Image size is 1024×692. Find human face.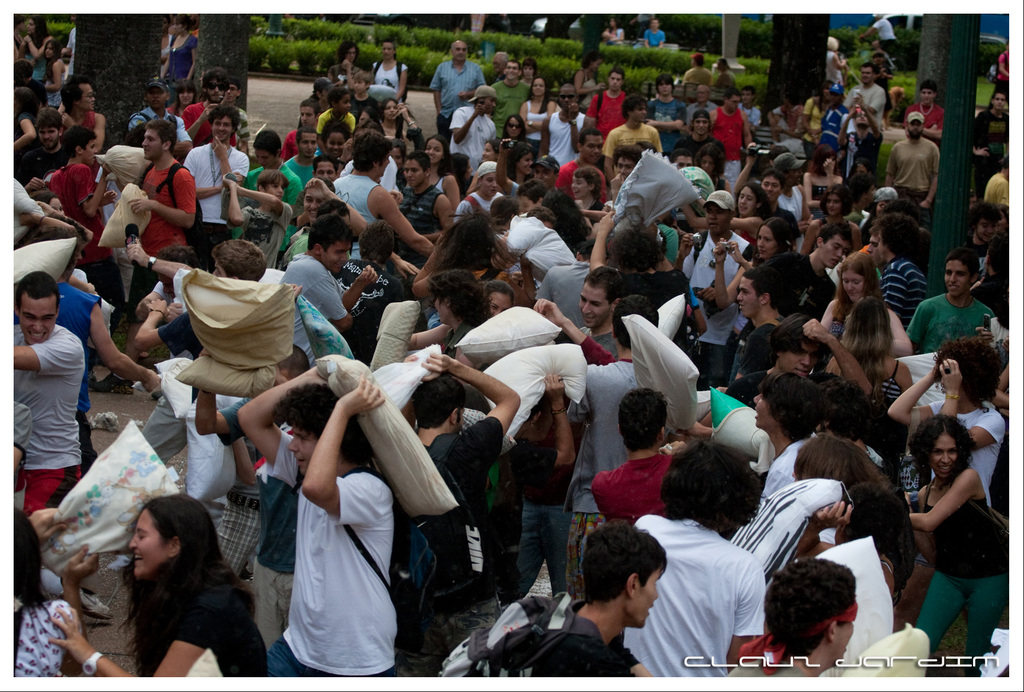
rect(853, 111, 869, 125).
